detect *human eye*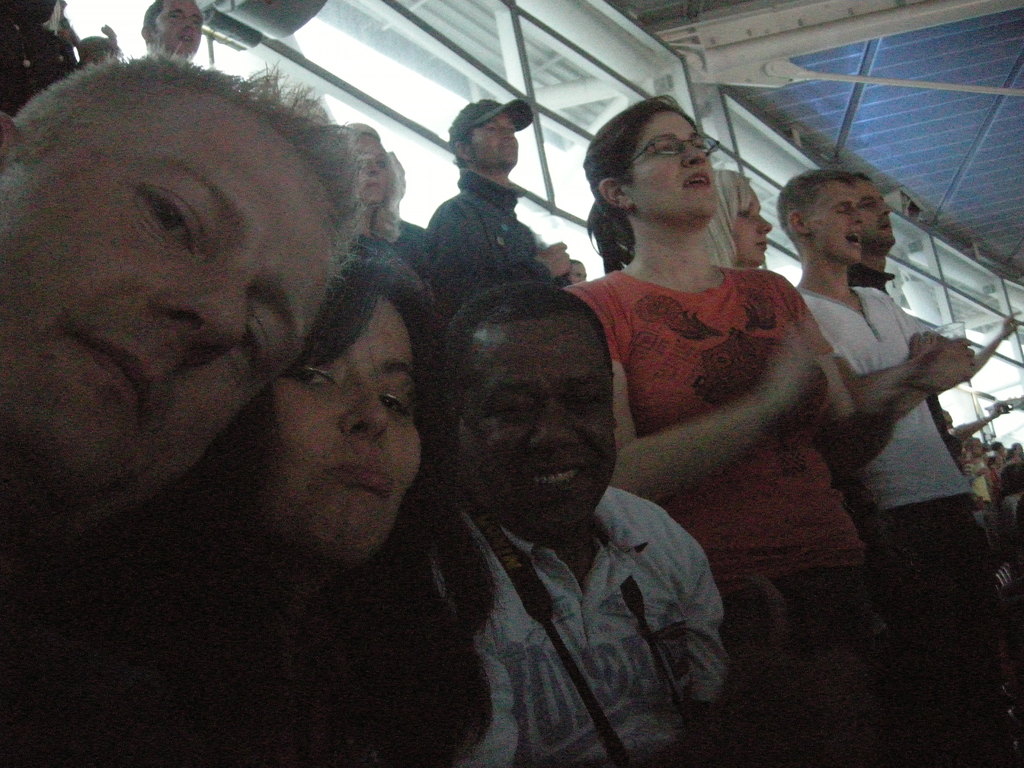
BBox(835, 204, 849, 212)
